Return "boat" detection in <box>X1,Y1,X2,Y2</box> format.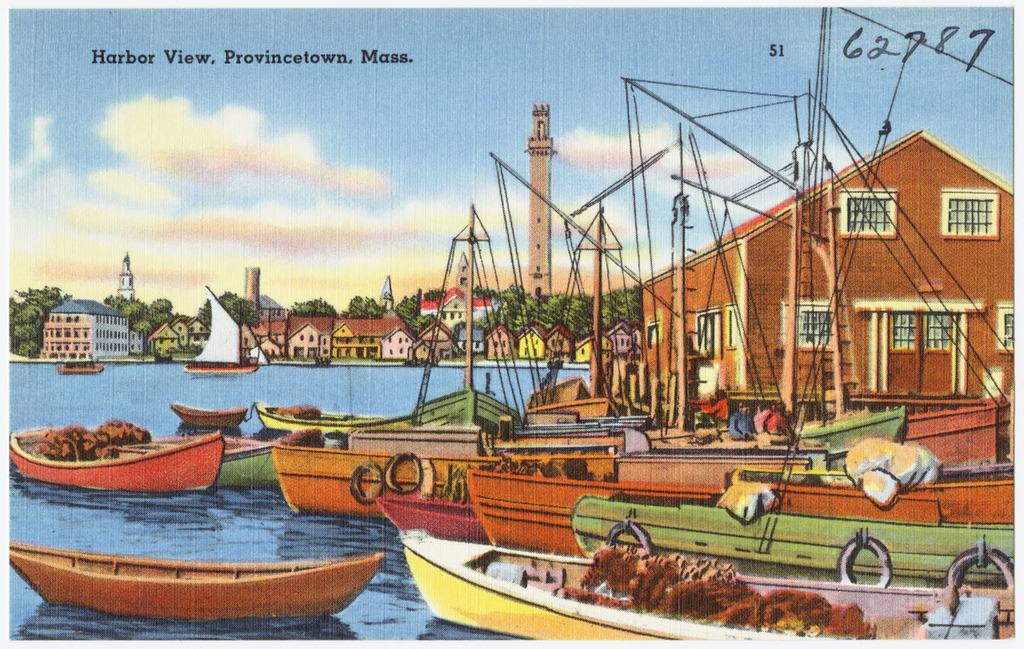
<box>3,416,249,503</box>.
